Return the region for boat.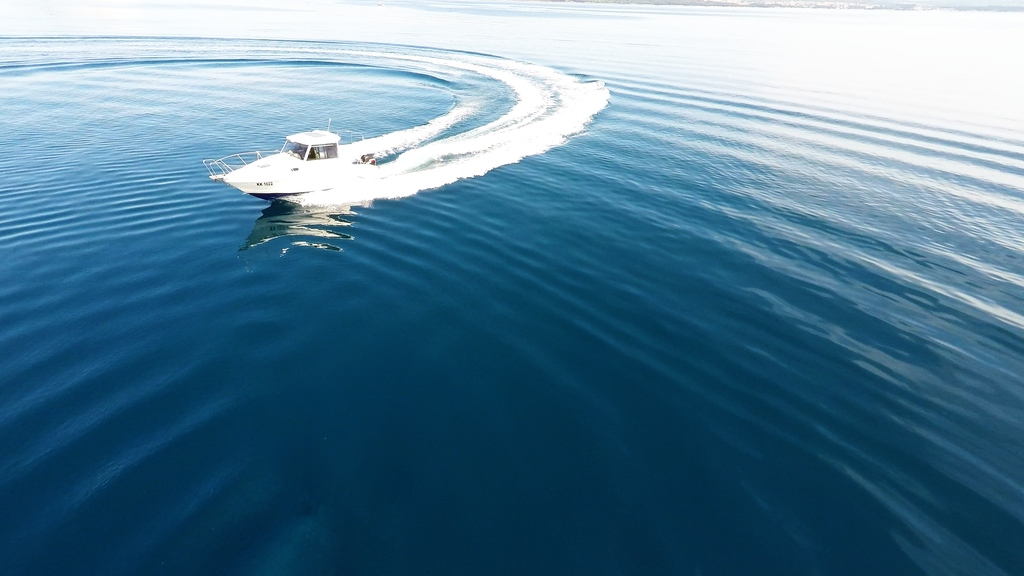
<bbox>198, 125, 371, 207</bbox>.
